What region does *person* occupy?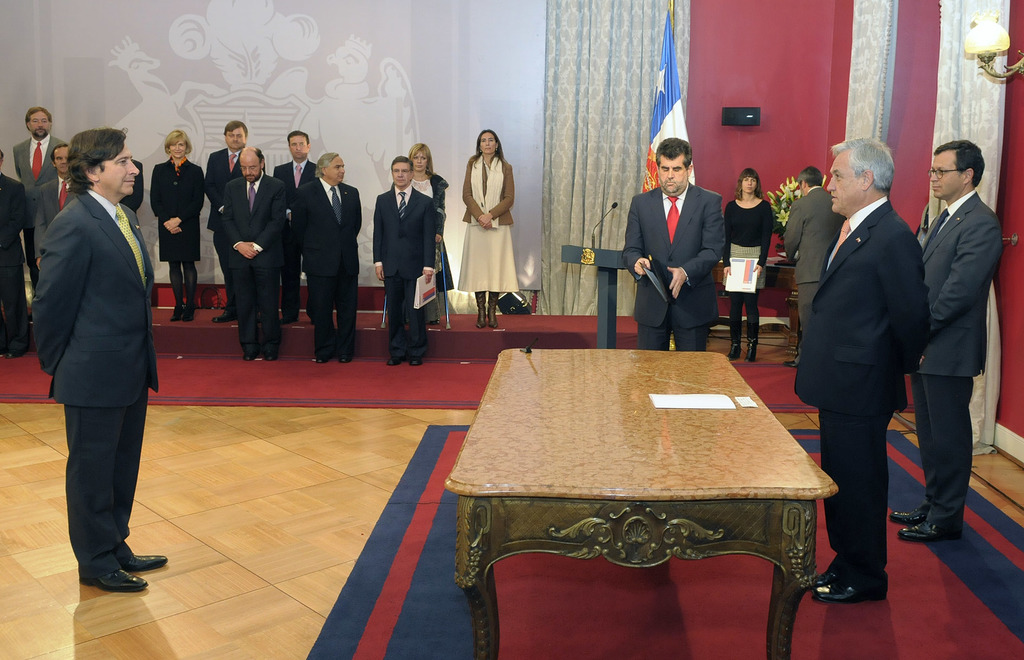
{"x1": 724, "y1": 167, "x2": 772, "y2": 362}.
